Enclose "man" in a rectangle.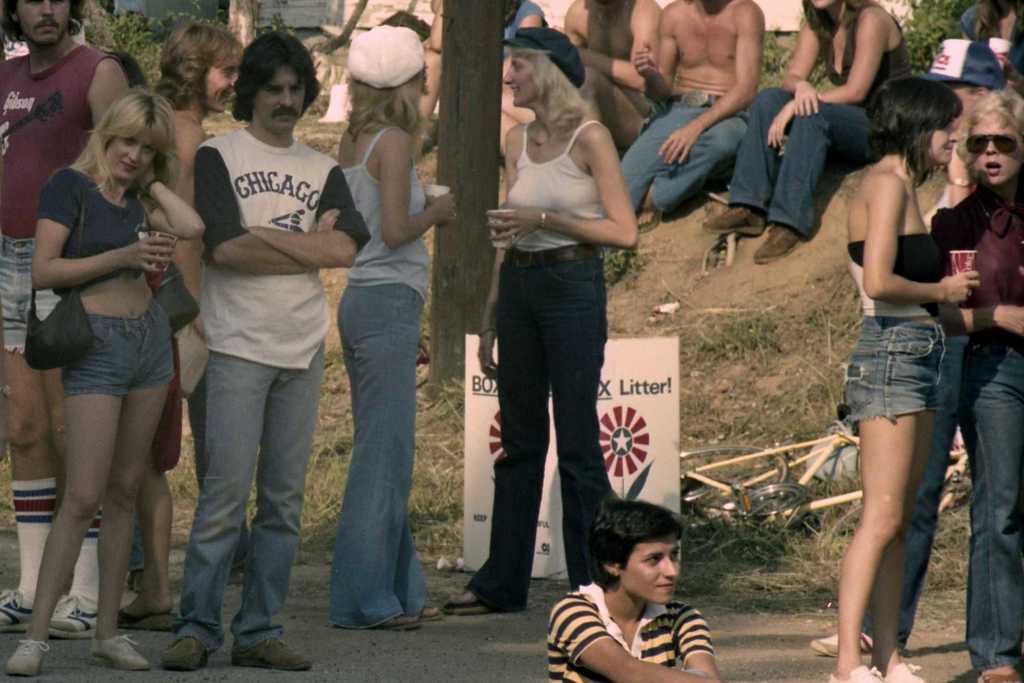
rect(620, 0, 765, 237).
